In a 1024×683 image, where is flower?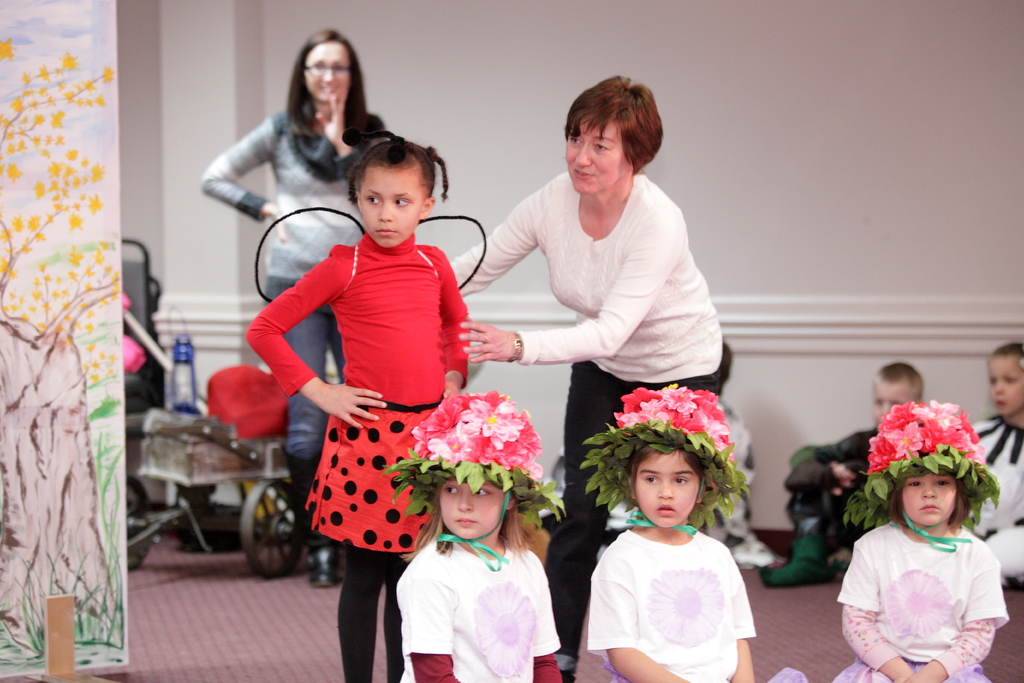
bbox(881, 420, 927, 459).
